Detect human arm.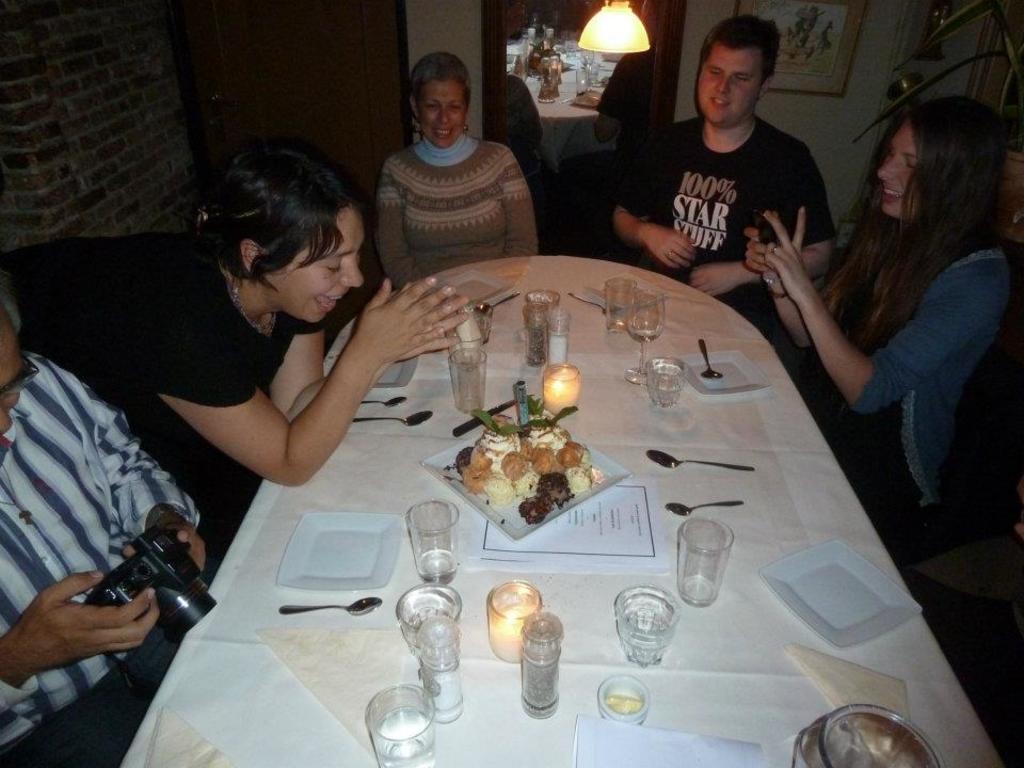
Detected at detection(493, 149, 544, 256).
